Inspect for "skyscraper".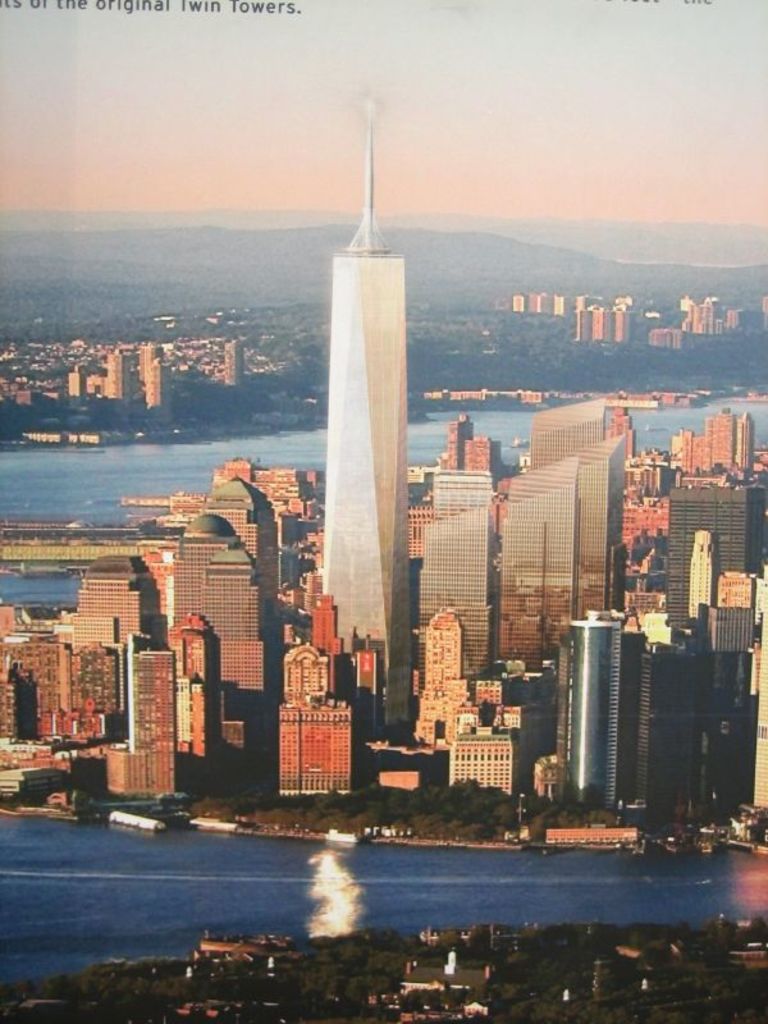
Inspection: box=[416, 388, 639, 681].
